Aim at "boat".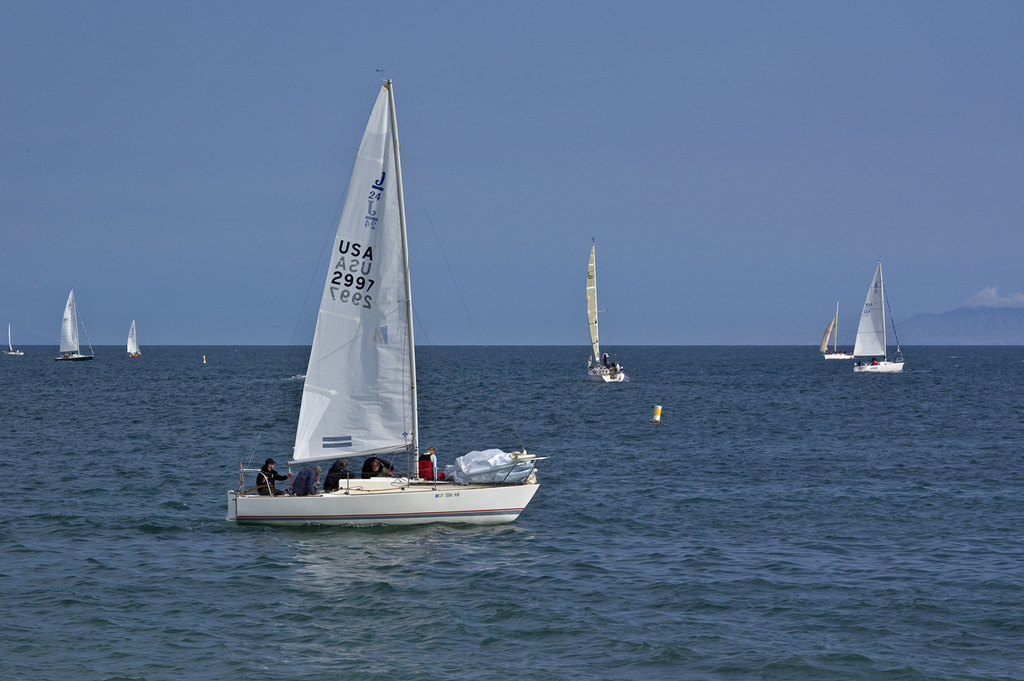
Aimed at <region>4, 319, 25, 355</region>.
